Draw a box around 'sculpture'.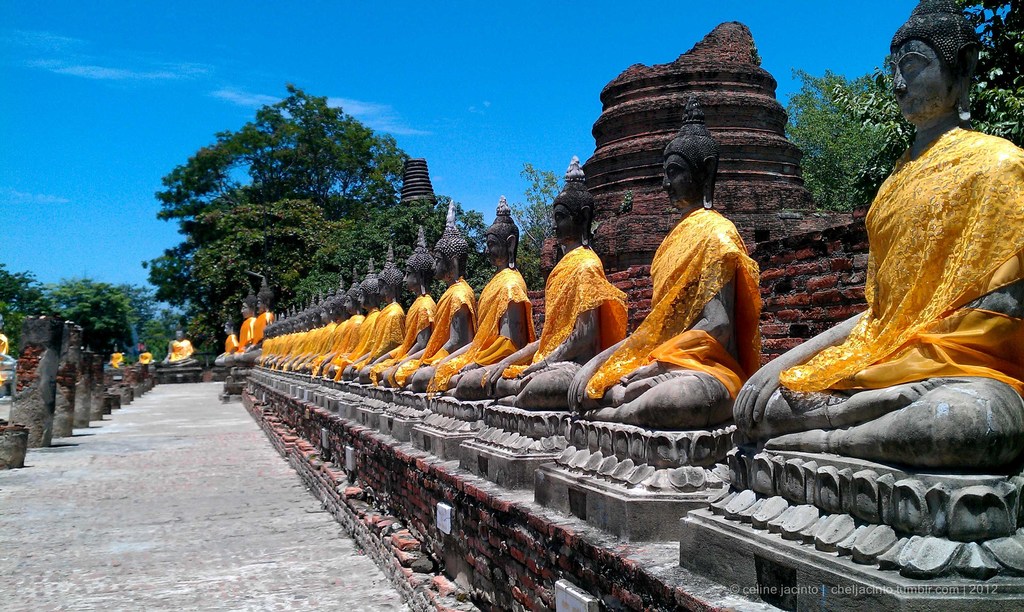
(left=164, top=328, right=200, bottom=367).
